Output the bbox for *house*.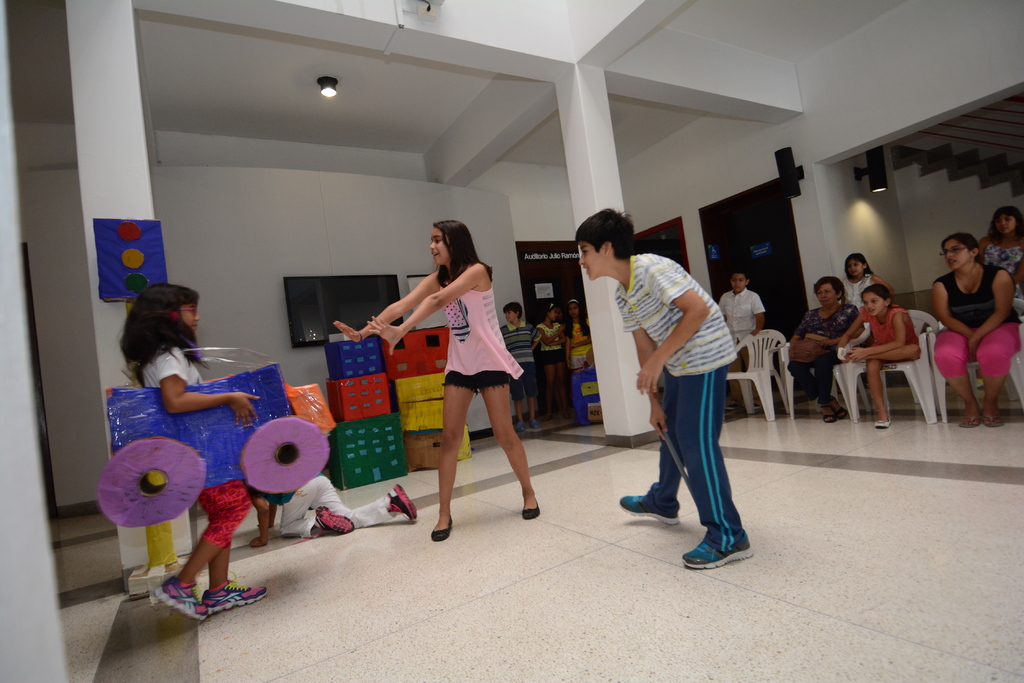
[x1=0, y1=0, x2=1023, y2=682].
